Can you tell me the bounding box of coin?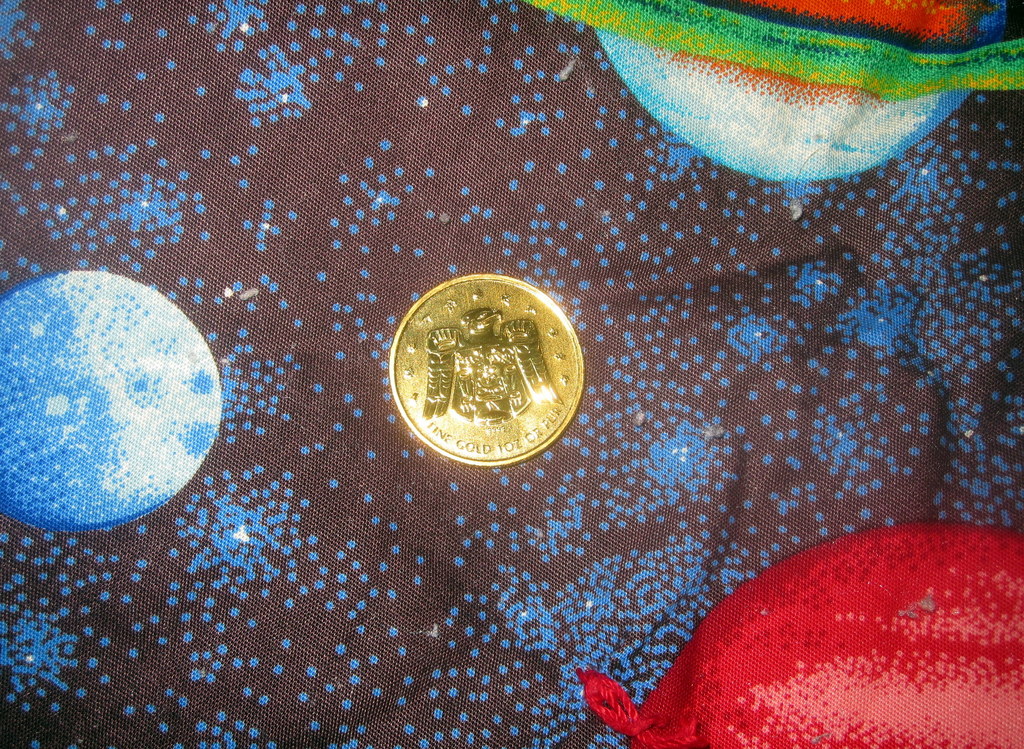
[left=385, top=272, right=584, bottom=468].
